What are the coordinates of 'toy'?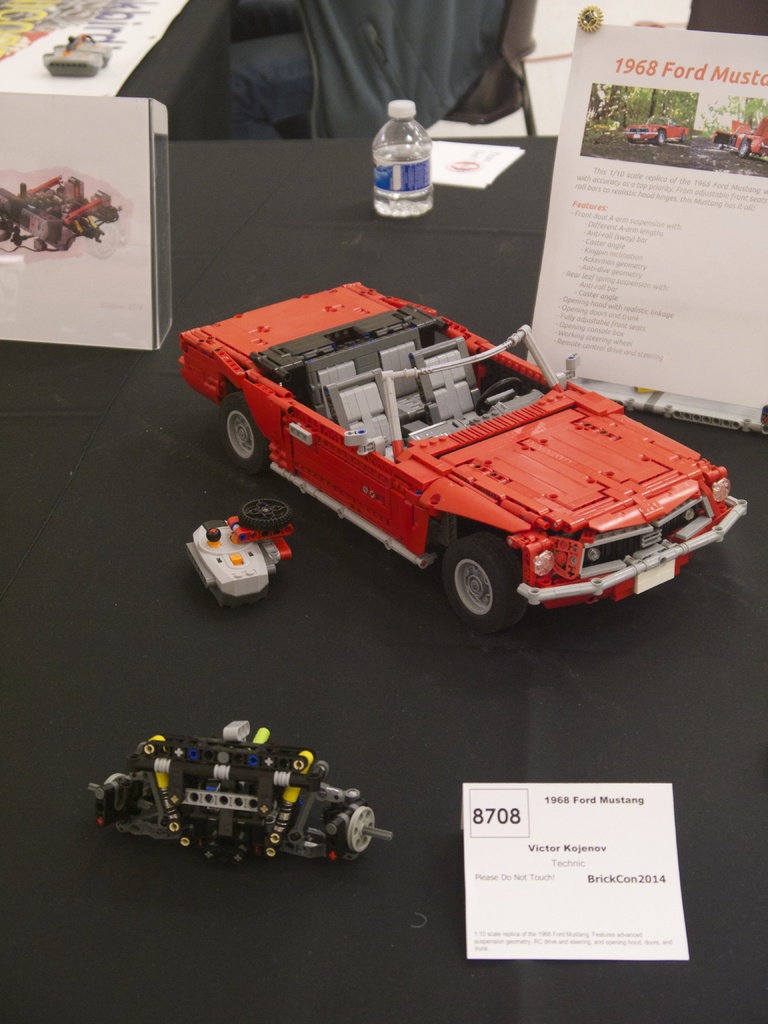
Rect(90, 714, 392, 867).
